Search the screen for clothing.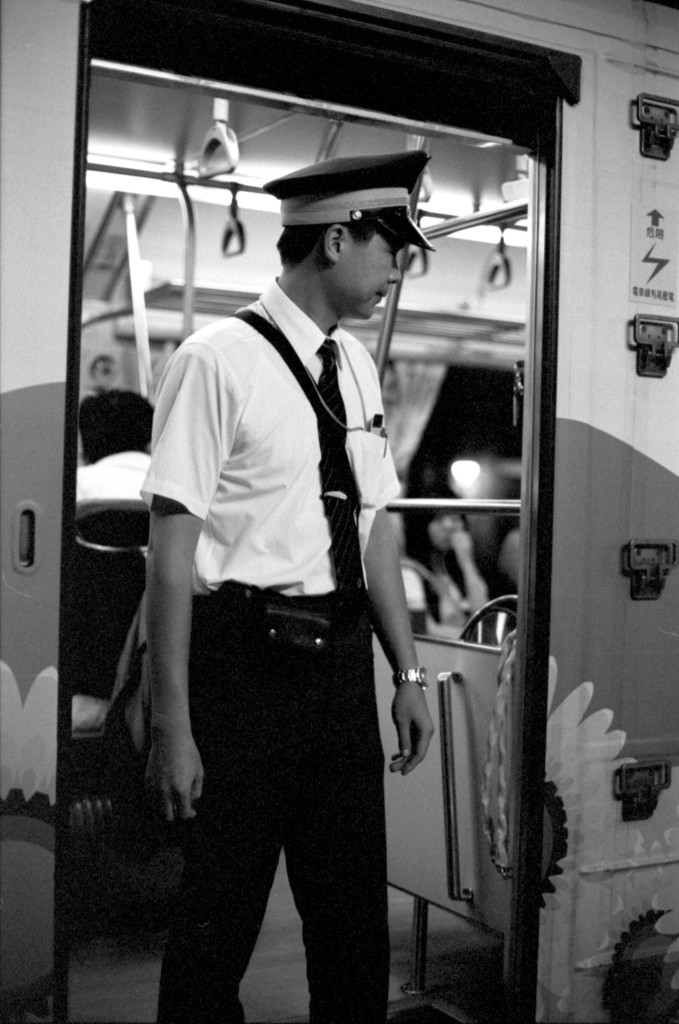
Found at {"x1": 125, "y1": 215, "x2": 433, "y2": 1021}.
